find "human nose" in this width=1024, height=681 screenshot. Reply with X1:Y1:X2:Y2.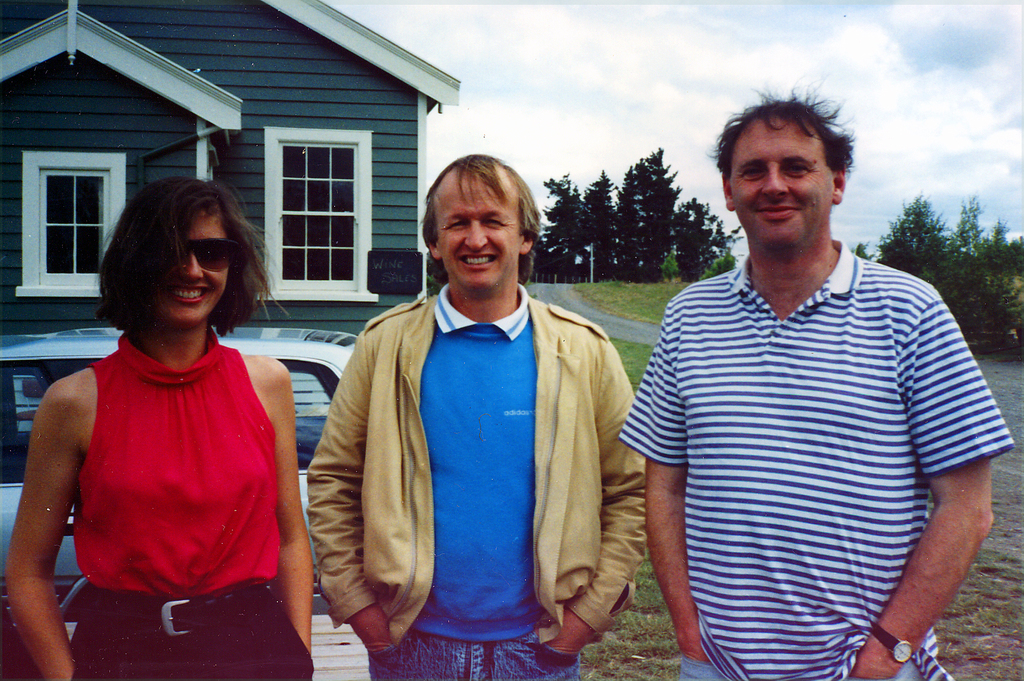
180:249:209:279.
